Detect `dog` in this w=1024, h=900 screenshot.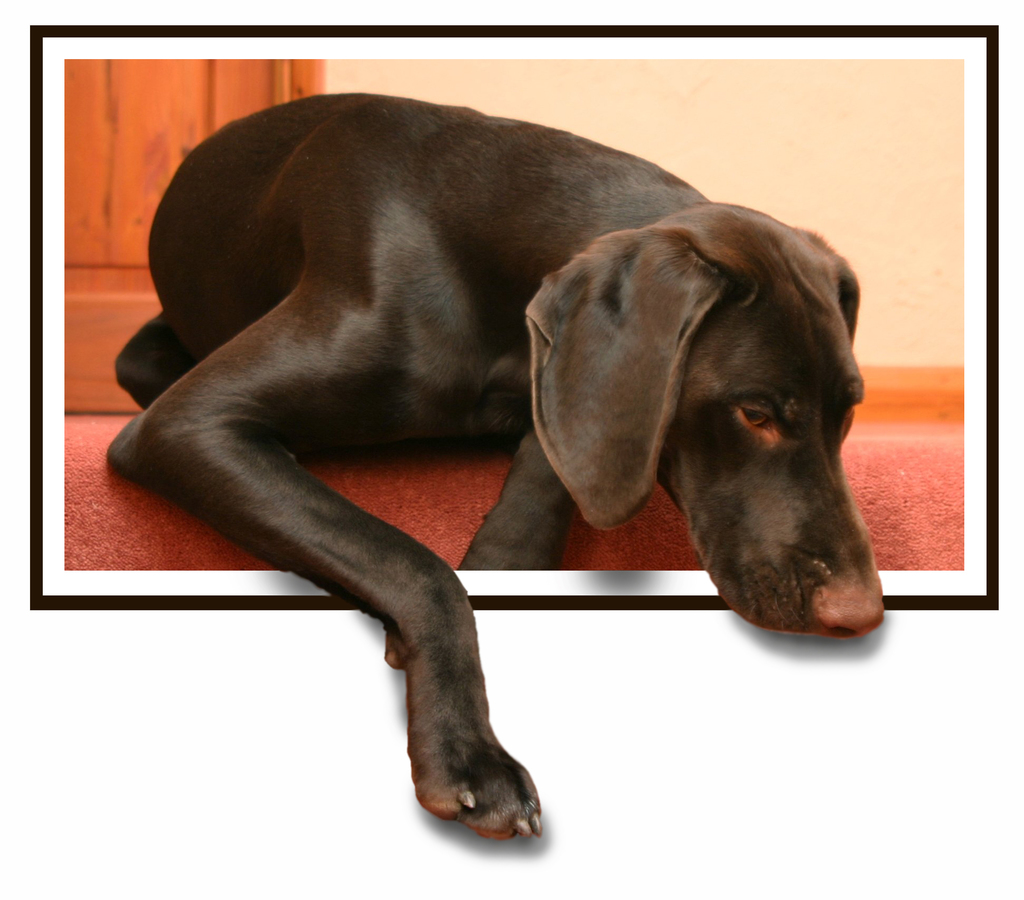
Detection: (left=102, top=92, right=888, bottom=844).
